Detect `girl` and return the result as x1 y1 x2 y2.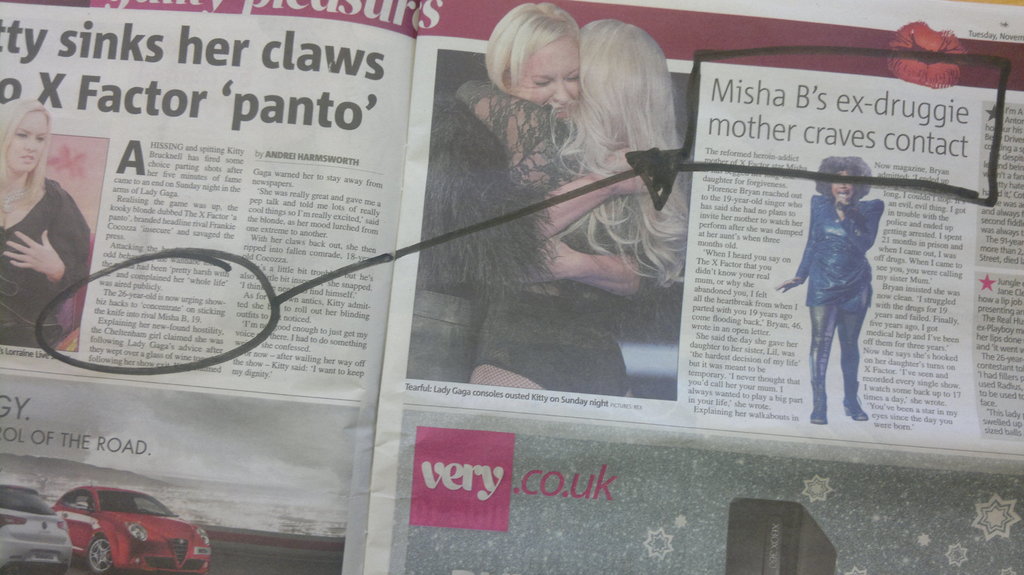
406 3 579 387.
